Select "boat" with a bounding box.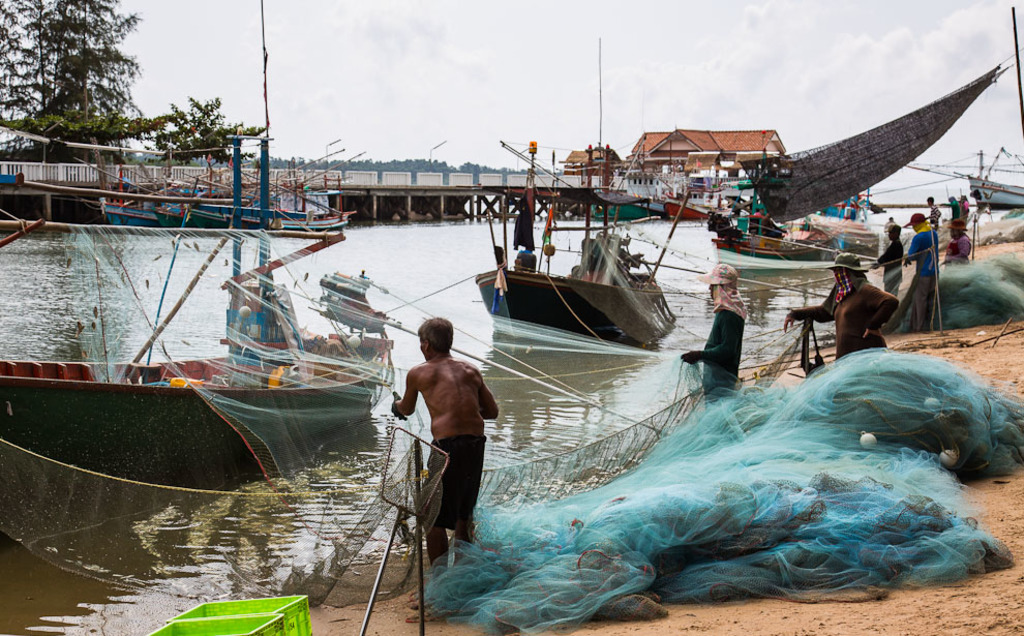
select_region(706, 152, 873, 265).
